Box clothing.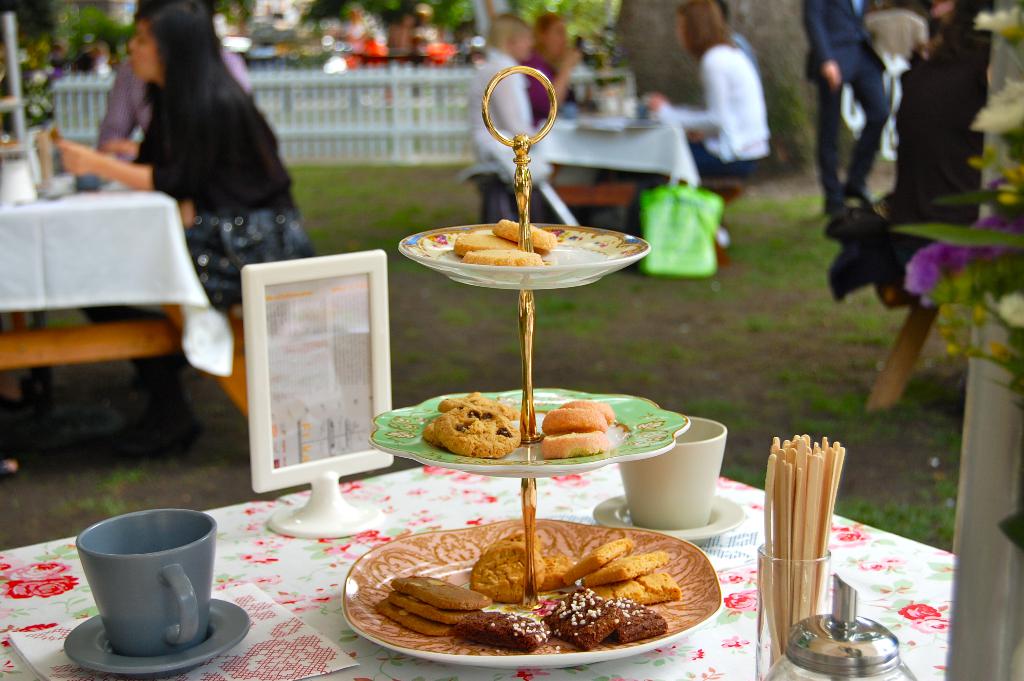
684 21 791 181.
